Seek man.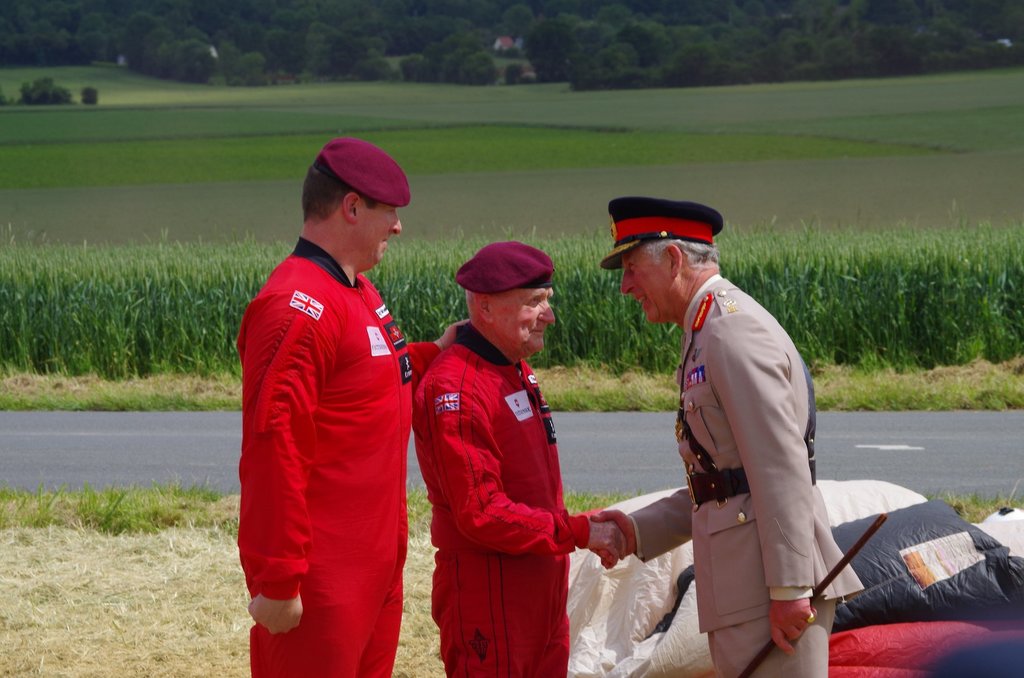
BBox(611, 185, 864, 672).
